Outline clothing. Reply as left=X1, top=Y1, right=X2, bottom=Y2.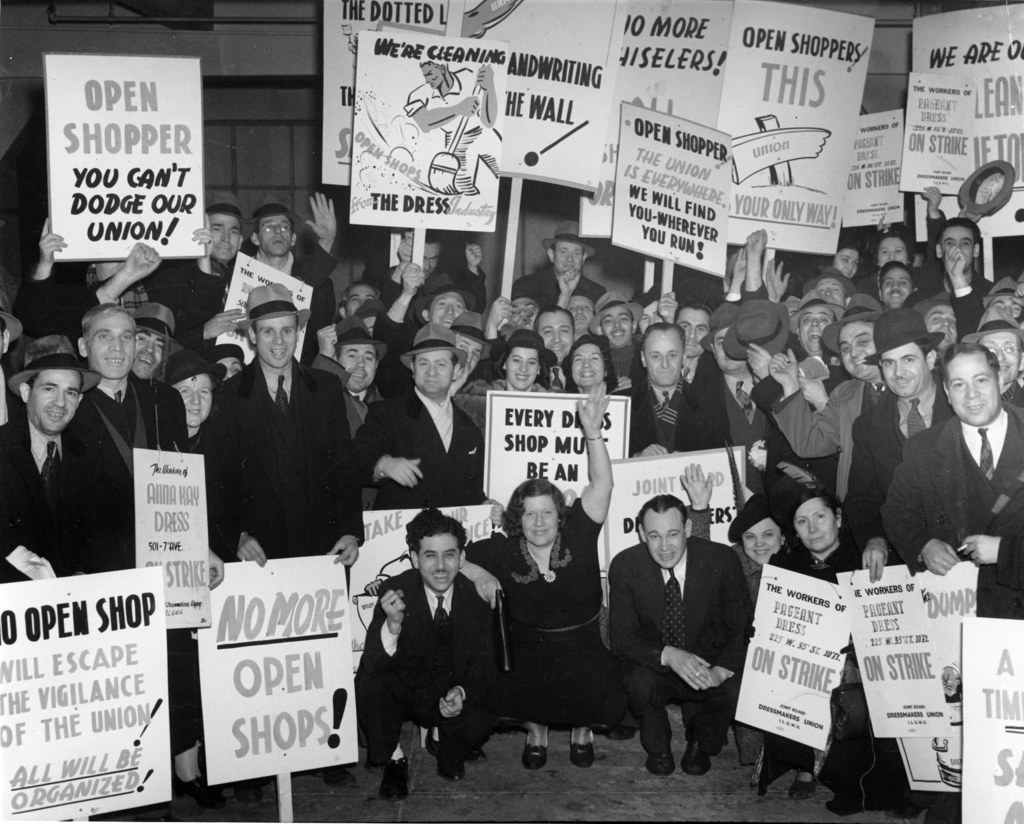
left=198, top=357, right=351, bottom=552.
